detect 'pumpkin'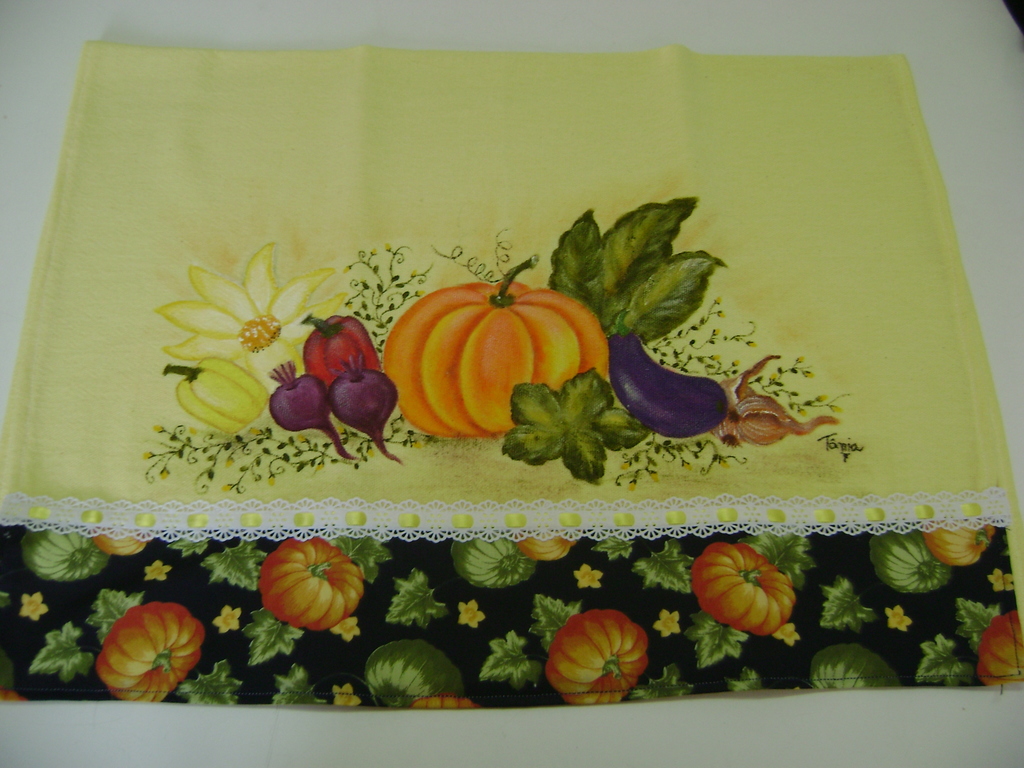
(691,538,796,637)
